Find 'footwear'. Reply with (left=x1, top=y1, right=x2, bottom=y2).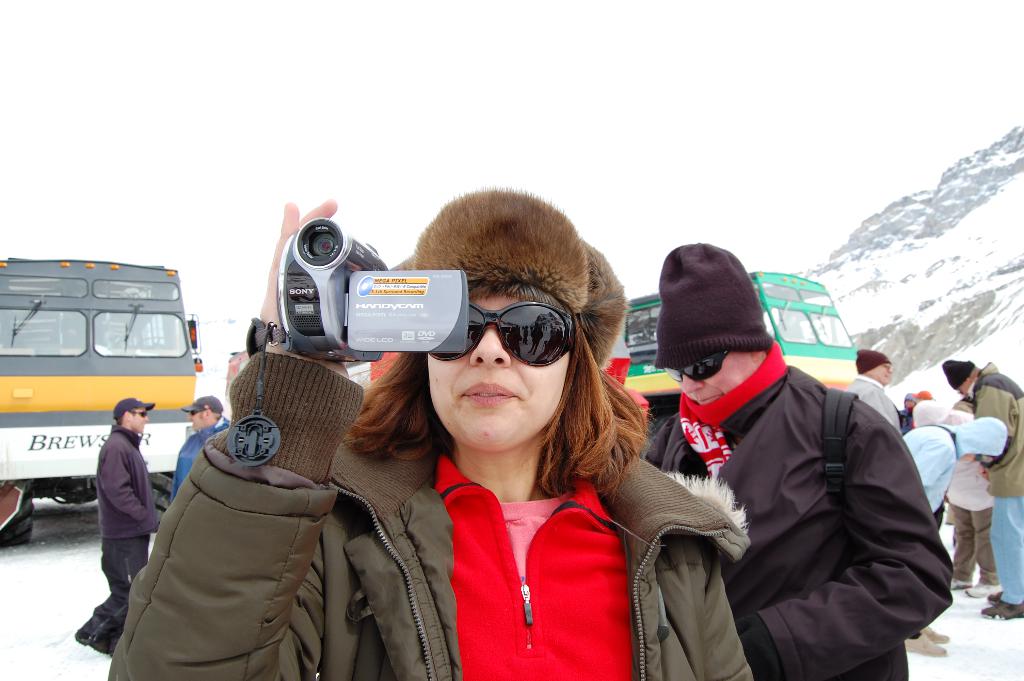
(left=989, top=595, right=1004, bottom=604).
